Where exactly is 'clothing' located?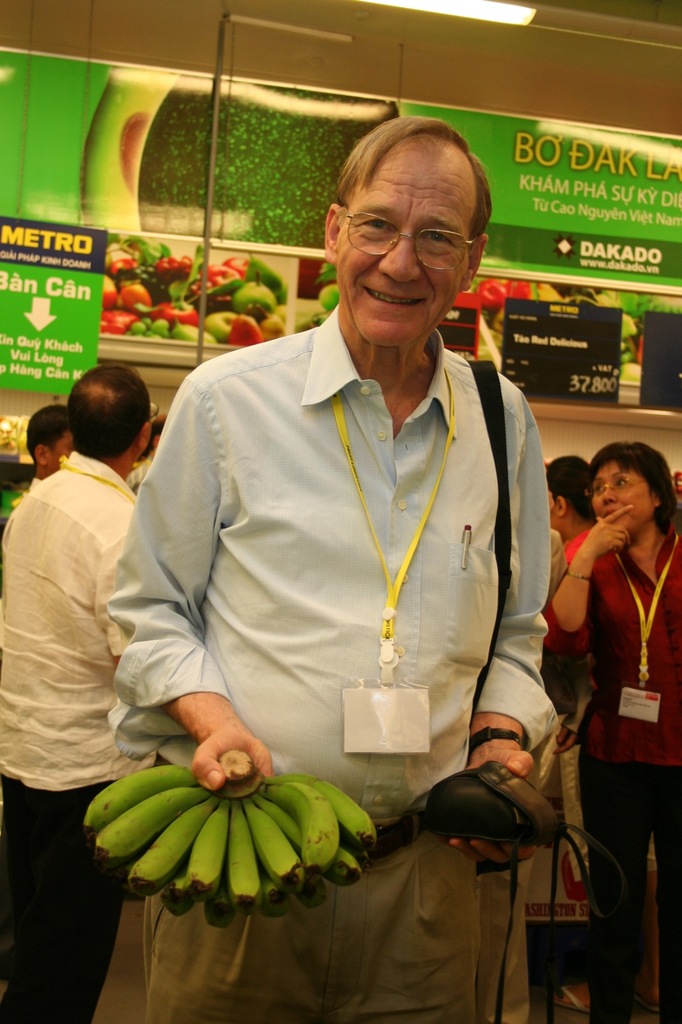
Its bounding box is x1=0 y1=447 x2=134 y2=1023.
